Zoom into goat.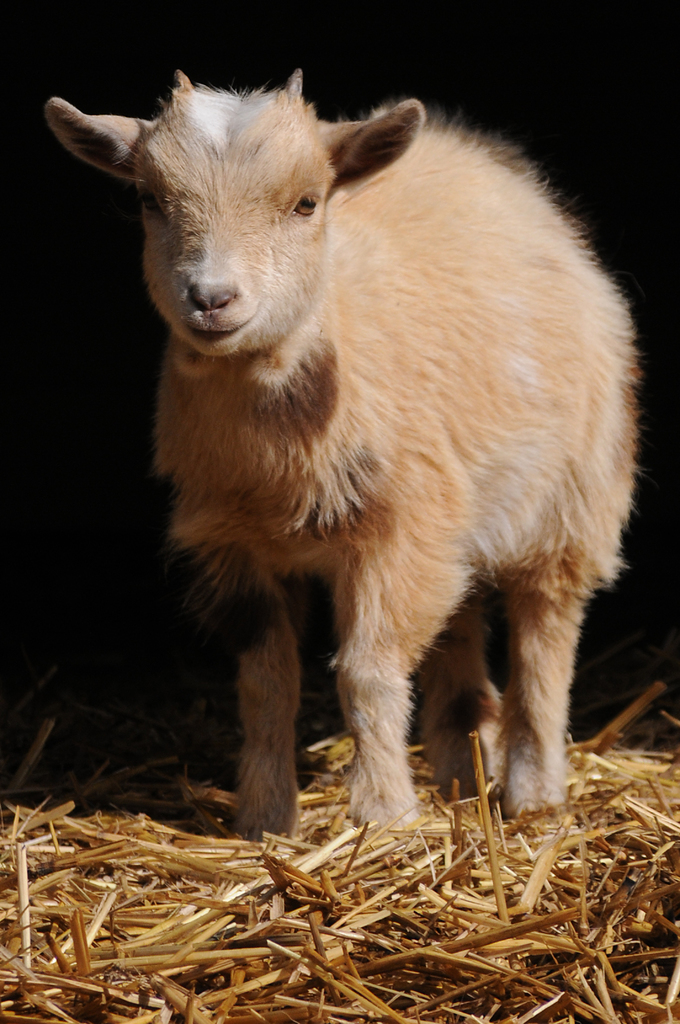
Zoom target: box=[43, 65, 638, 838].
